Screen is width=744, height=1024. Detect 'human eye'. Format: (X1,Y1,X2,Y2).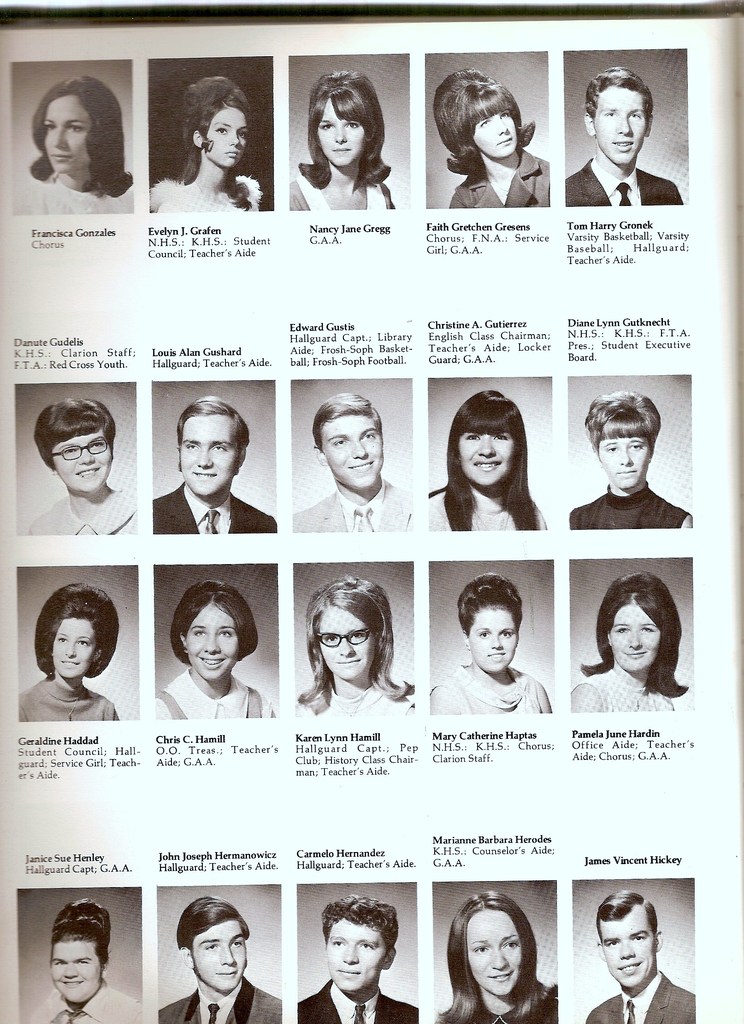
(613,621,629,637).
